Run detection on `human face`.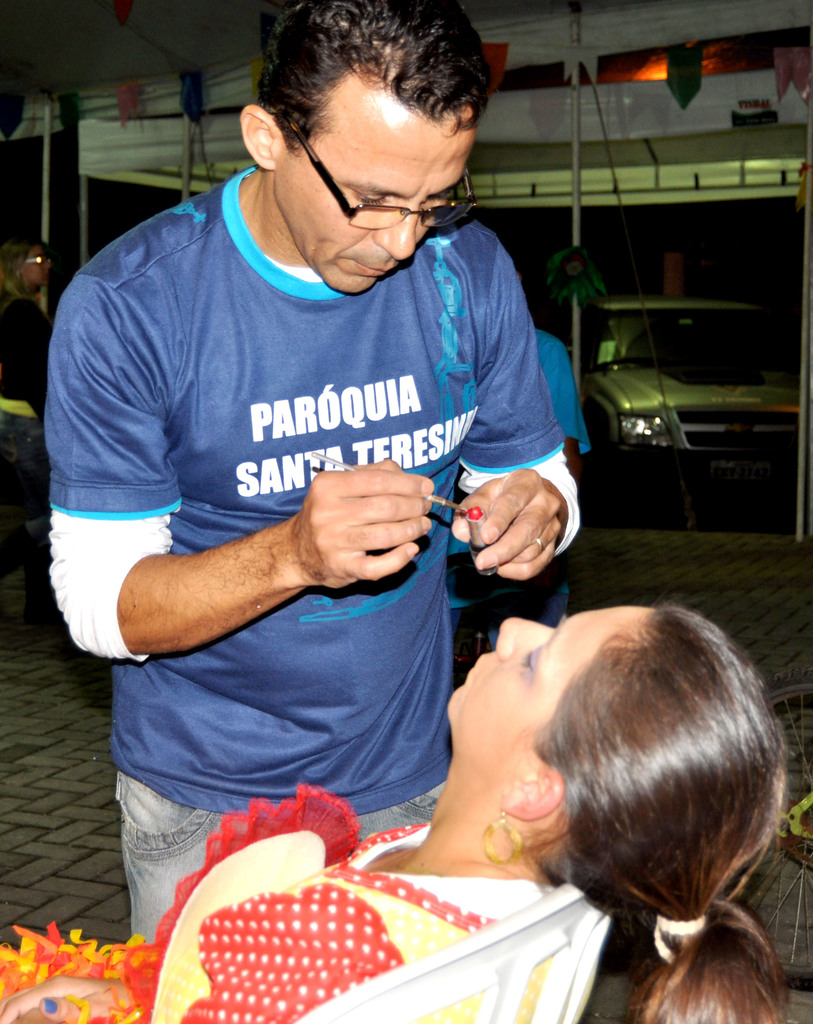
Result: 446 600 659 780.
